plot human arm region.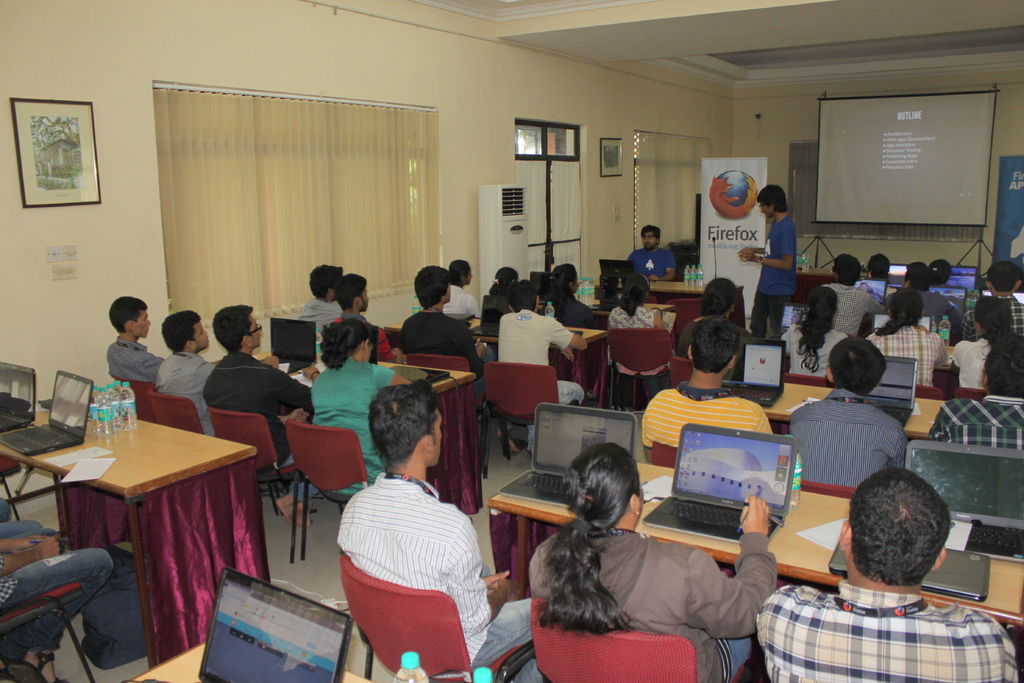
Plotted at bbox=(689, 495, 779, 643).
